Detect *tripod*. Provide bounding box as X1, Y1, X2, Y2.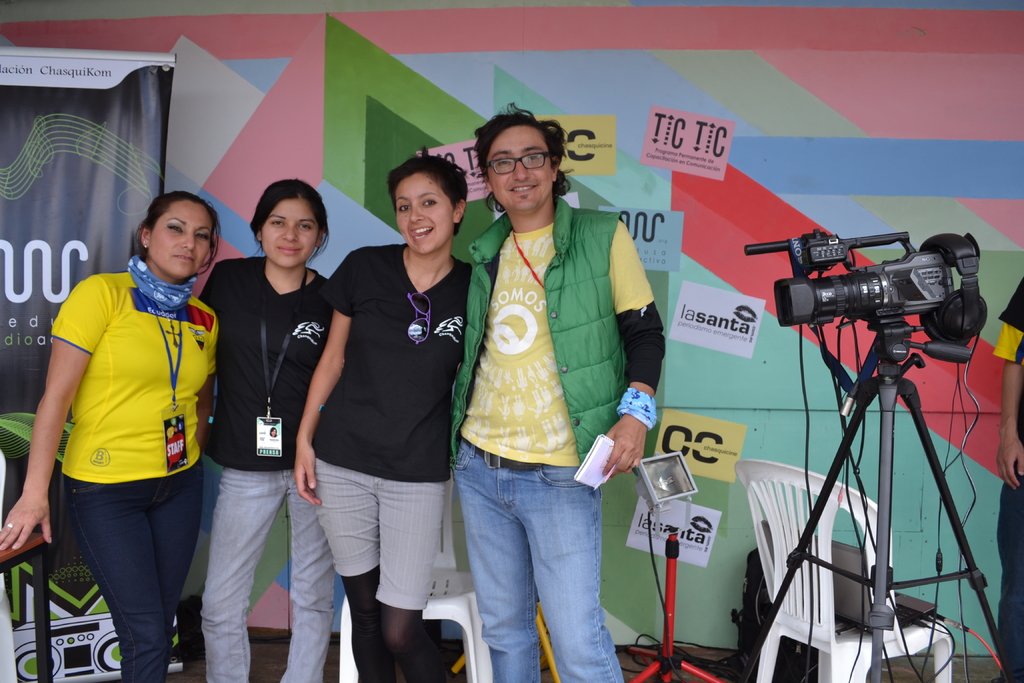
734, 318, 1023, 682.
